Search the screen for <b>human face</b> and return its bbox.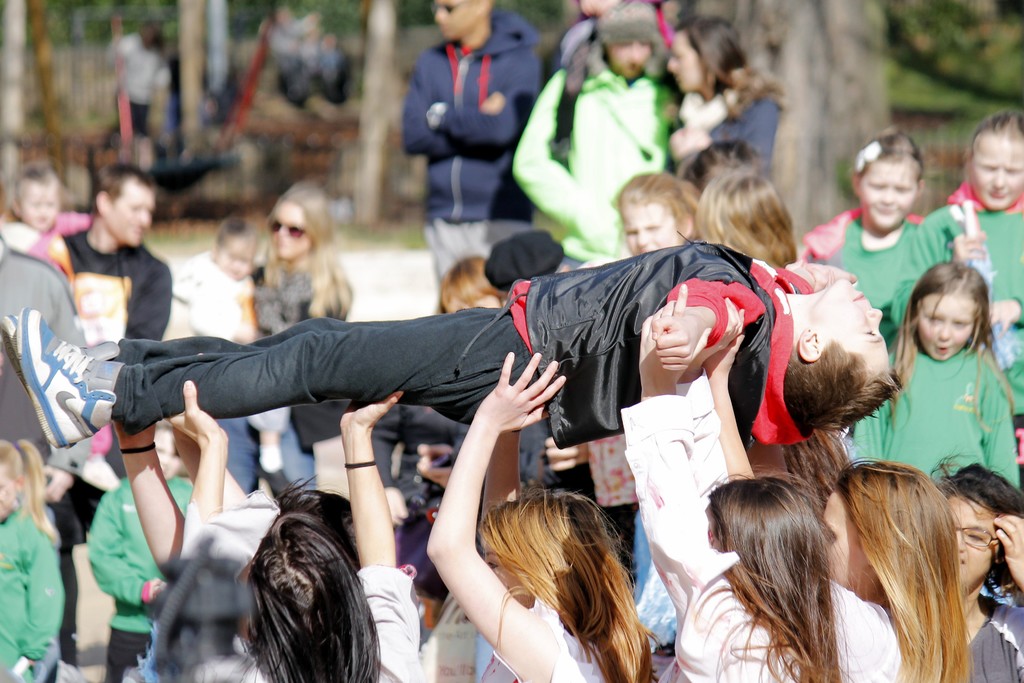
Found: BBox(609, 39, 653, 77).
